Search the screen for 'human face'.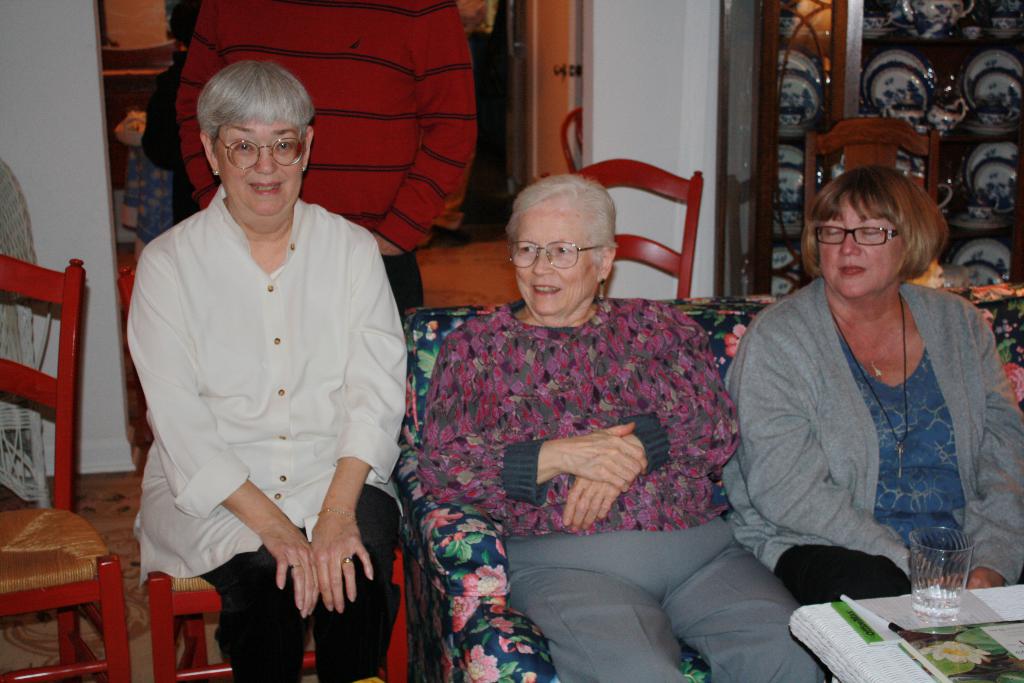
Found at l=214, t=115, r=301, b=217.
